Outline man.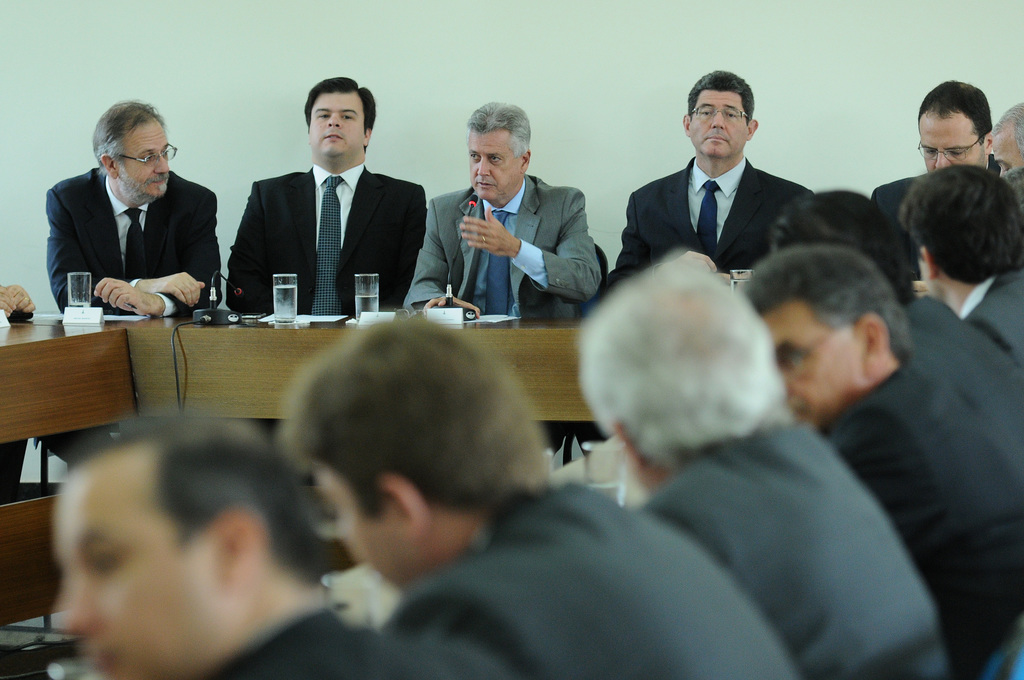
Outline: 50, 416, 506, 679.
